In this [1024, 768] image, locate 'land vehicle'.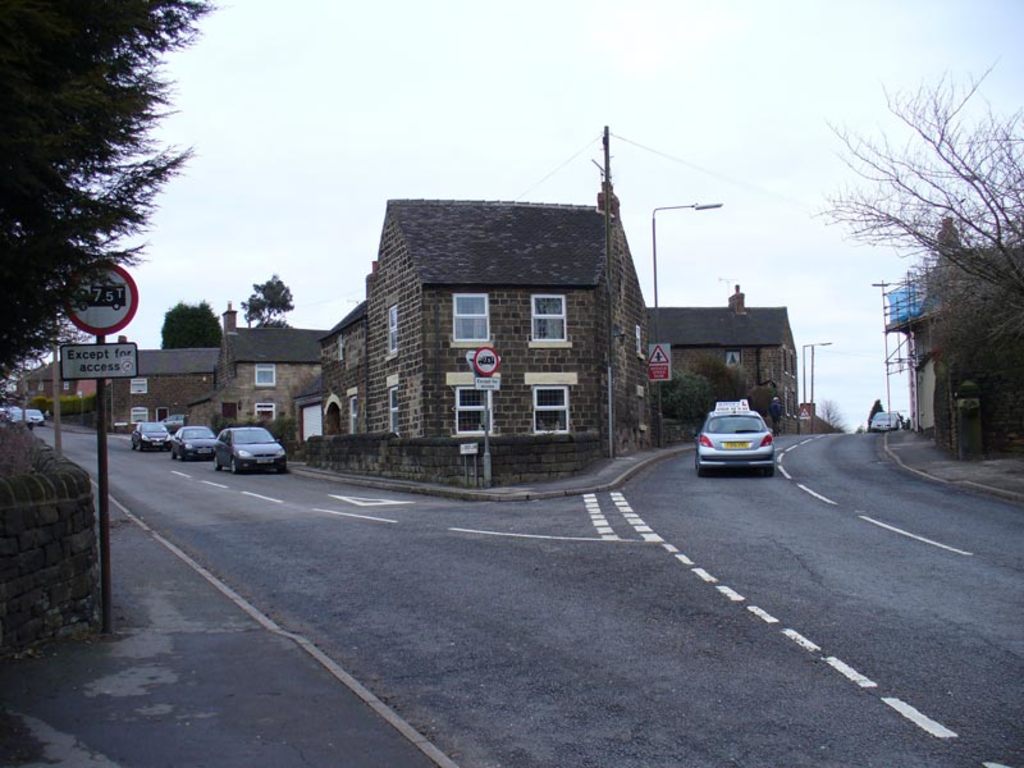
Bounding box: bbox=[873, 411, 906, 436].
